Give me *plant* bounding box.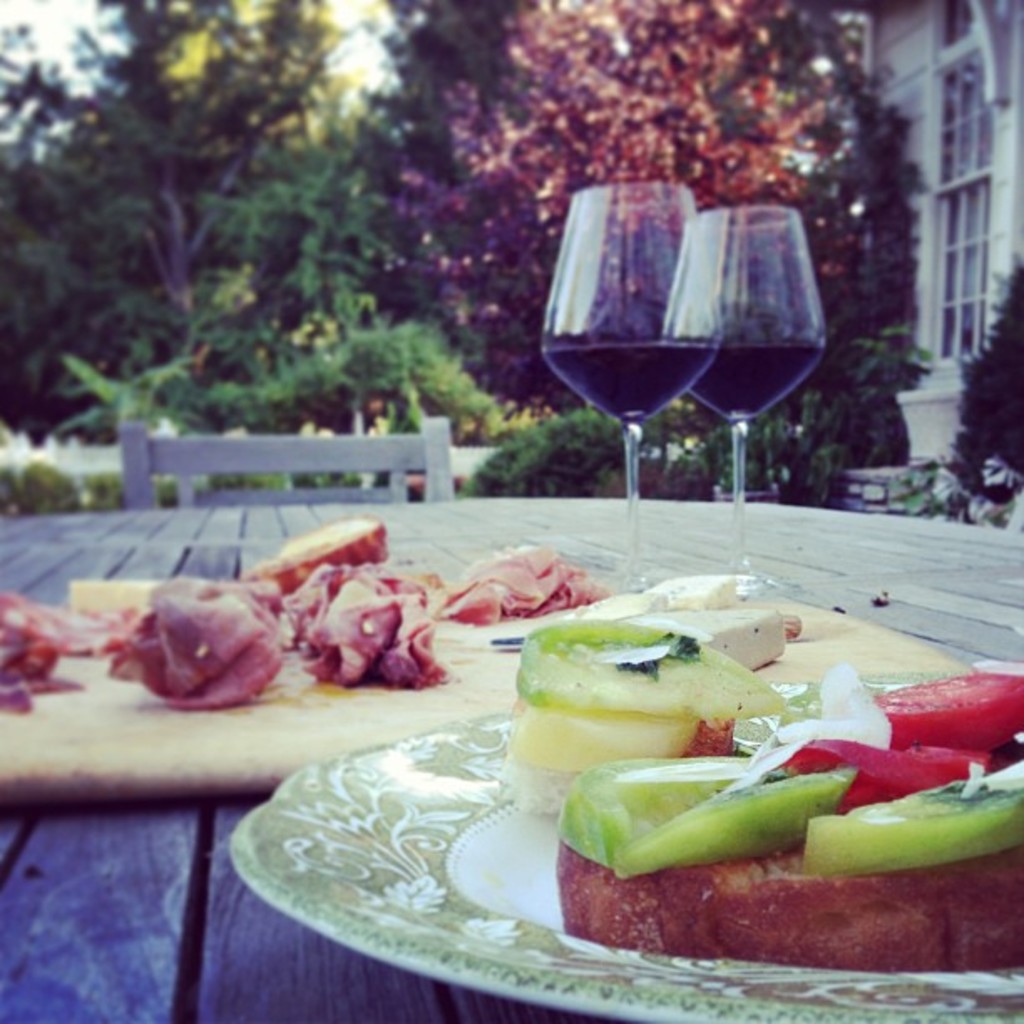
detection(209, 452, 296, 489).
